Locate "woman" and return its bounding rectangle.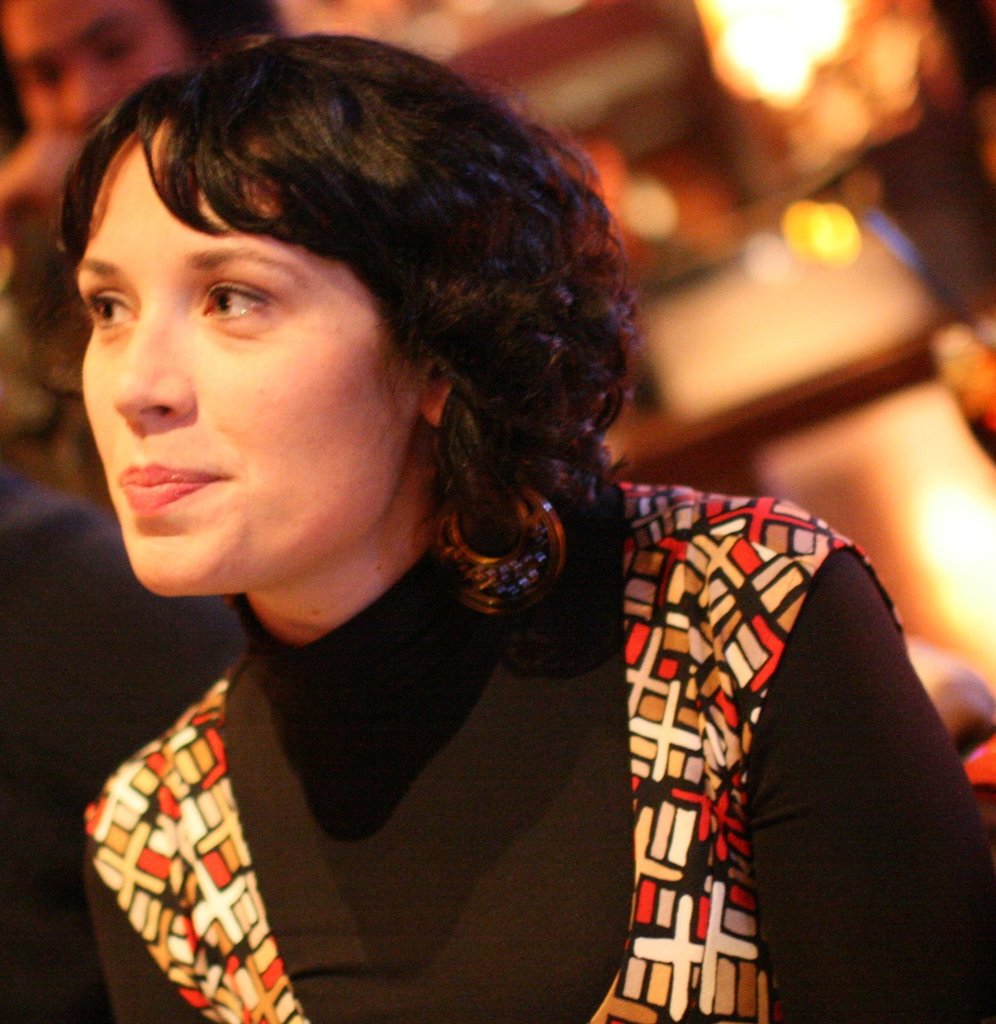
(x1=0, y1=9, x2=864, y2=1023).
